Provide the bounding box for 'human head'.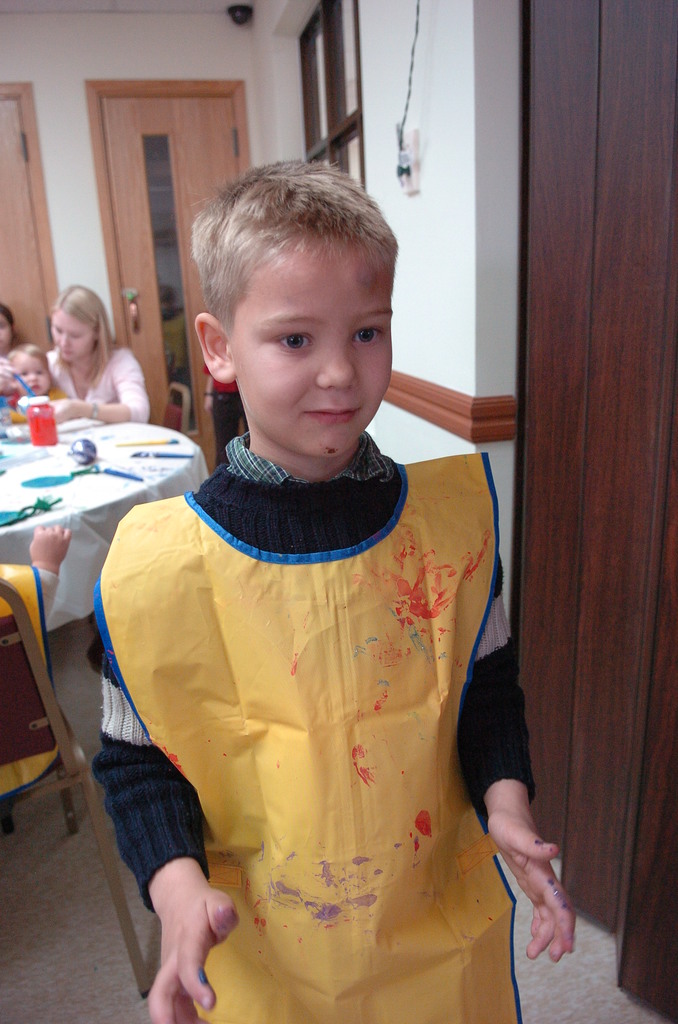
bbox(0, 302, 16, 351).
